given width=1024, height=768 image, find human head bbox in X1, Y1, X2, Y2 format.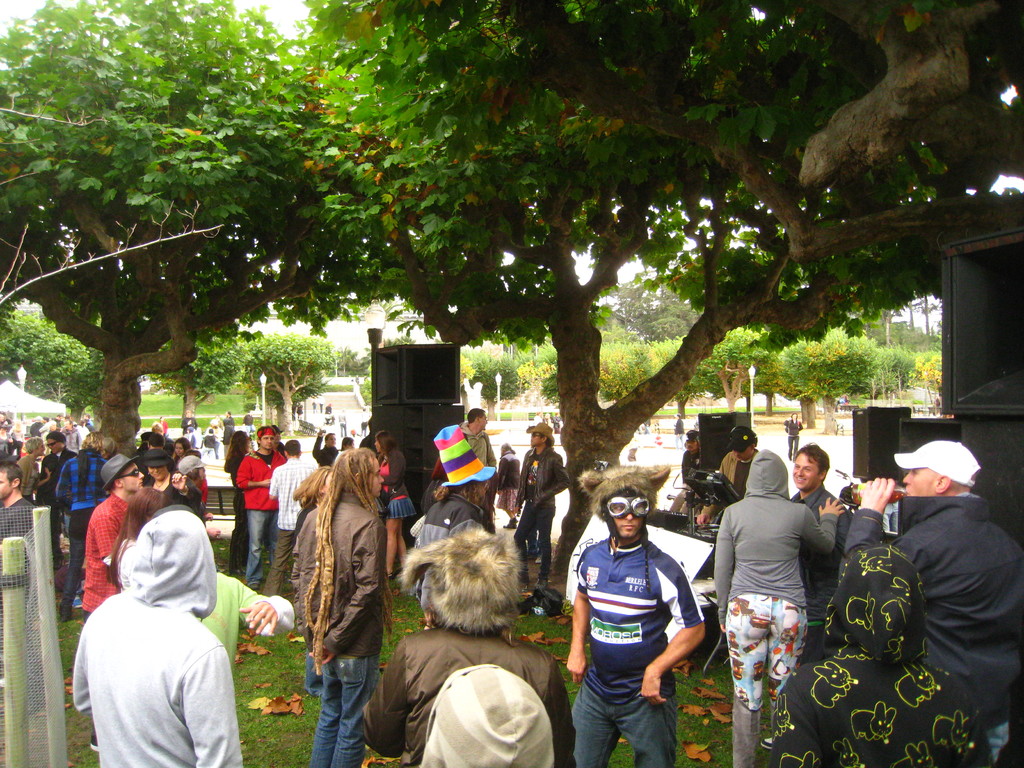
129, 511, 204, 600.
